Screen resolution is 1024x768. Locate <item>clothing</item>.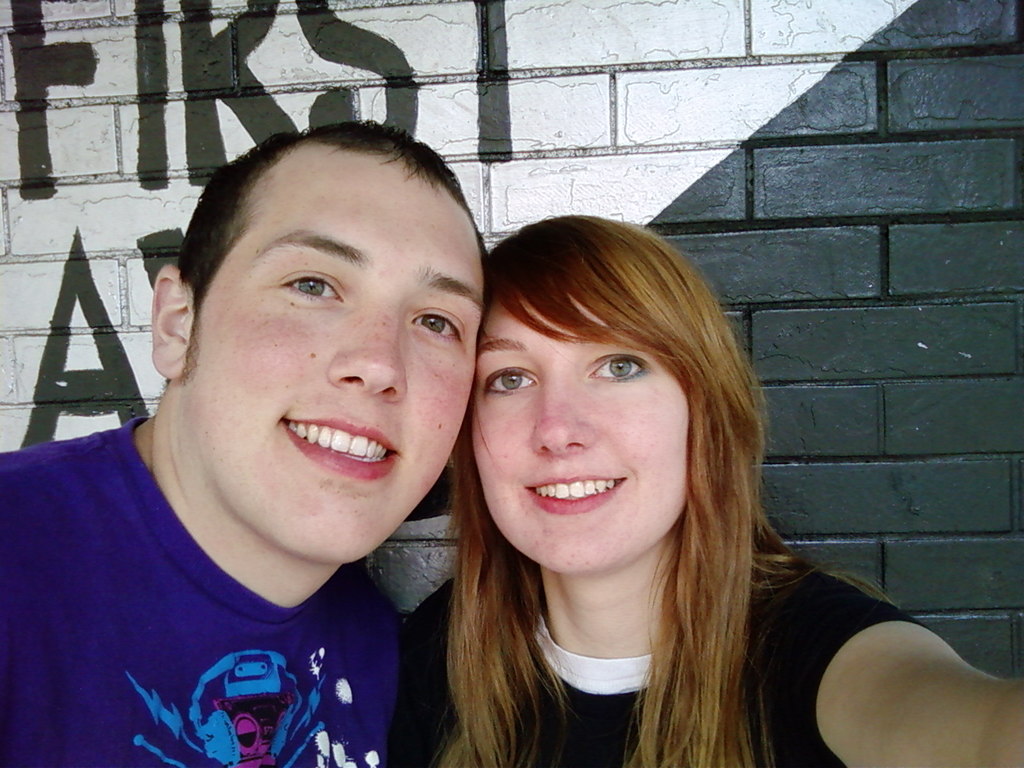
l=19, t=397, r=470, b=767.
